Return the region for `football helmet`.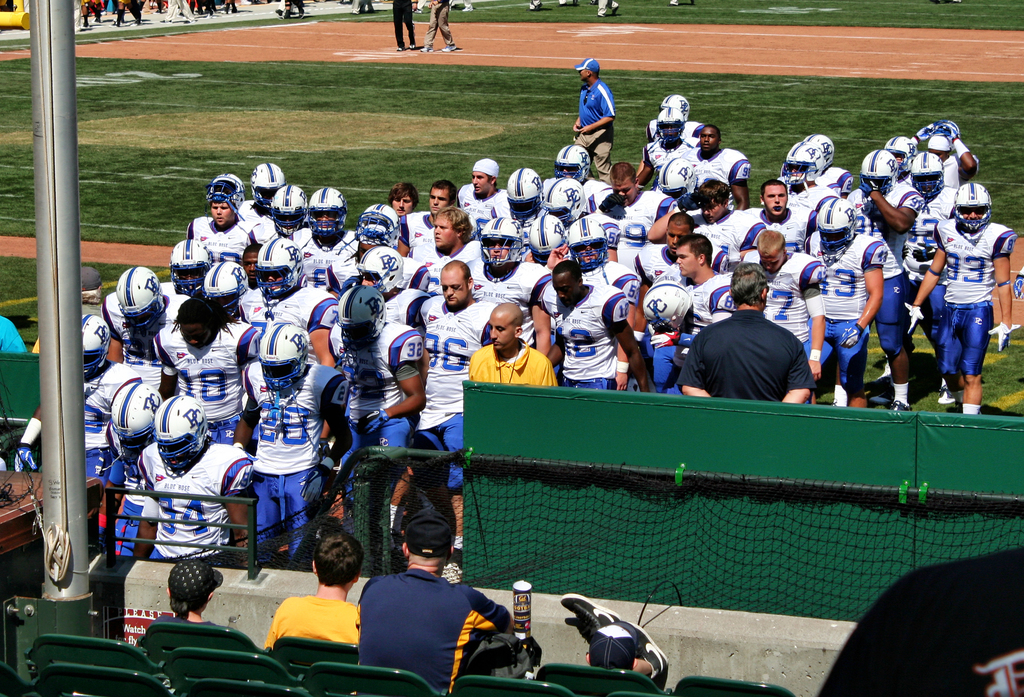
(left=660, top=91, right=691, bottom=124).
